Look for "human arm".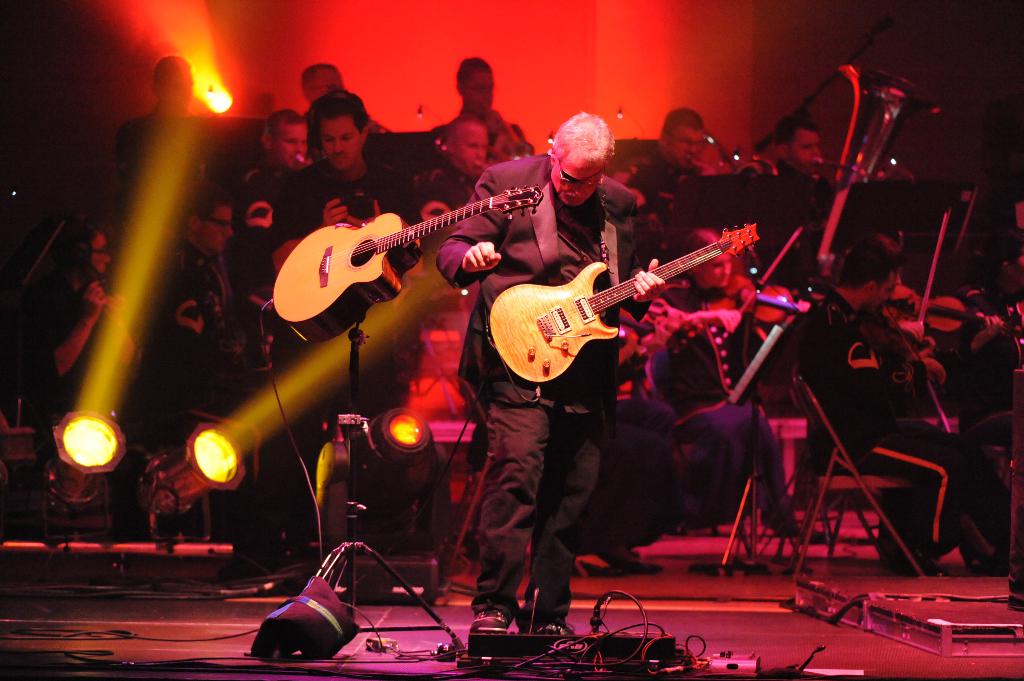
Found: rect(662, 301, 745, 346).
